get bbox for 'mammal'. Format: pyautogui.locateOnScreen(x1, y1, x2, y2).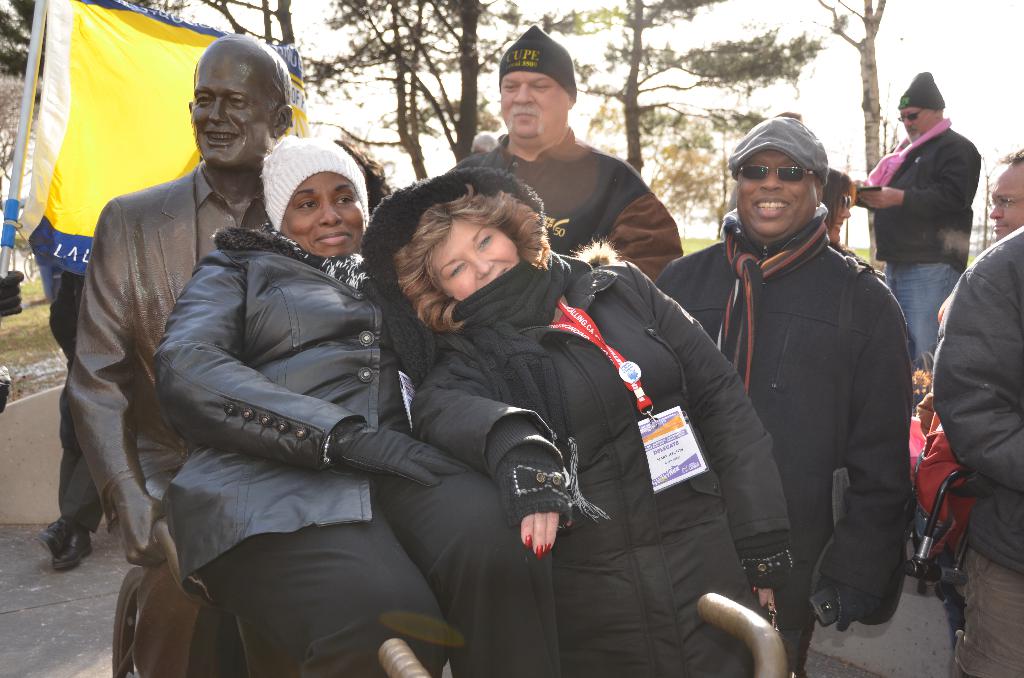
pyautogui.locateOnScreen(673, 93, 909, 673).
